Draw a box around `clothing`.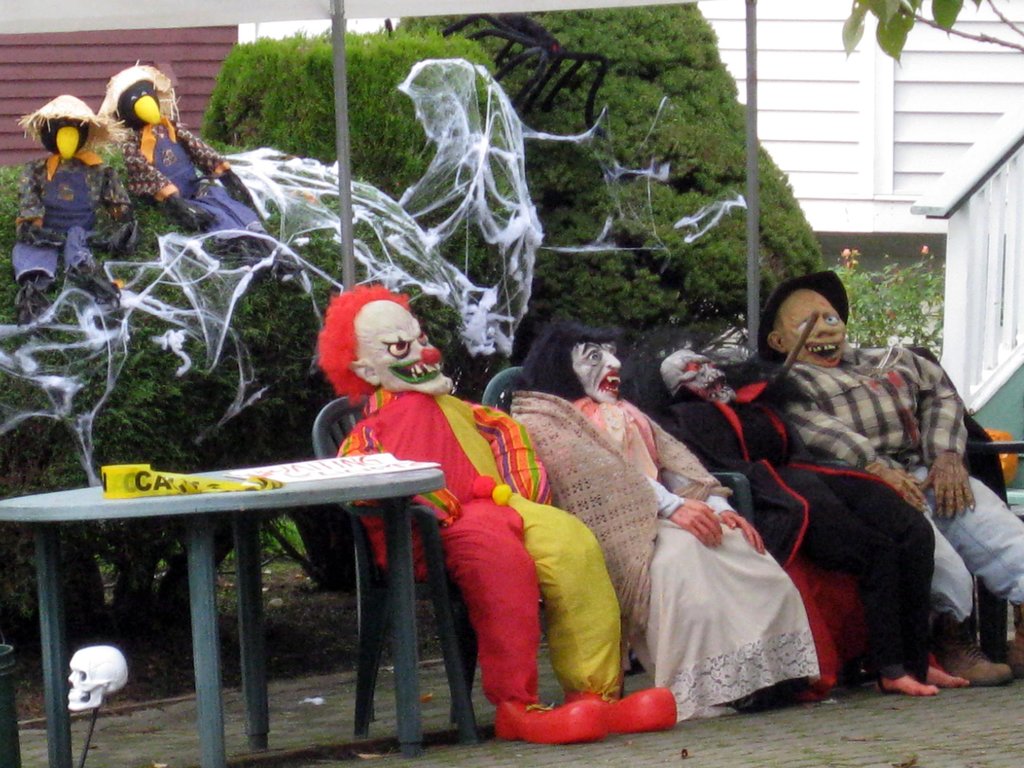
650 393 946 689.
